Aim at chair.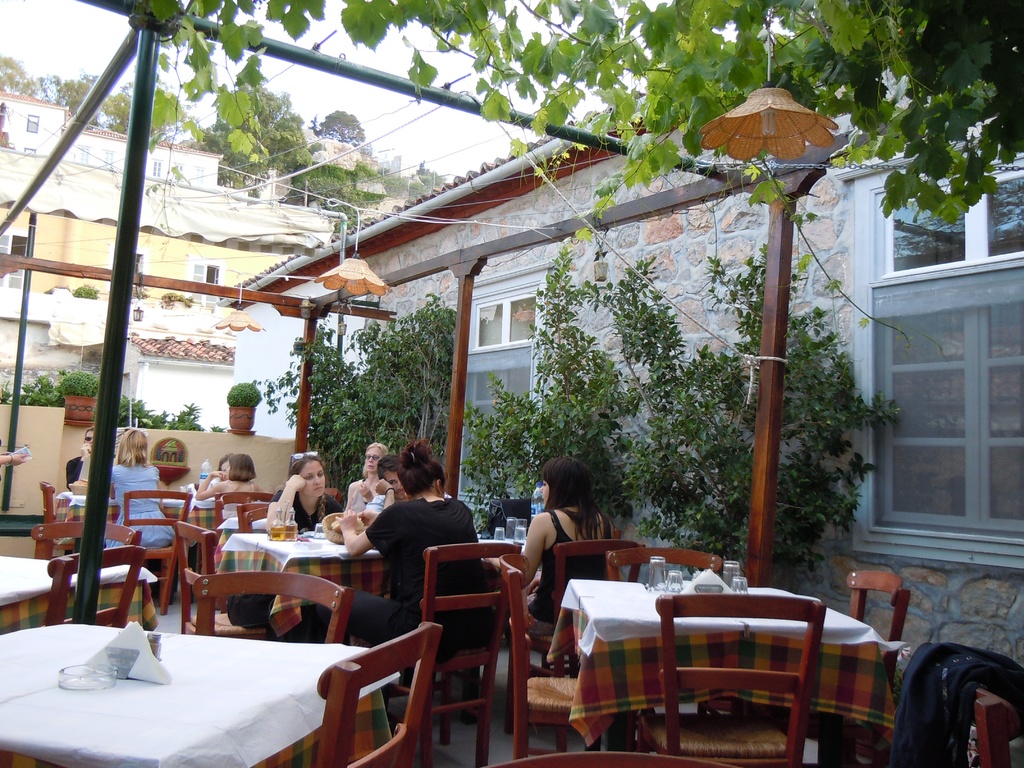
Aimed at 31/517/144/563.
